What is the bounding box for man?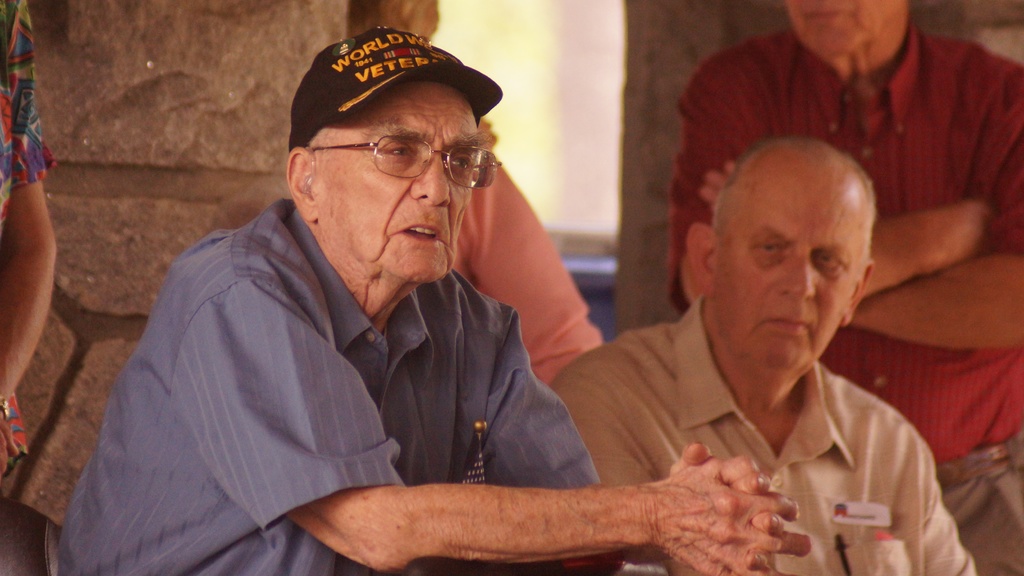
rect(550, 134, 977, 575).
